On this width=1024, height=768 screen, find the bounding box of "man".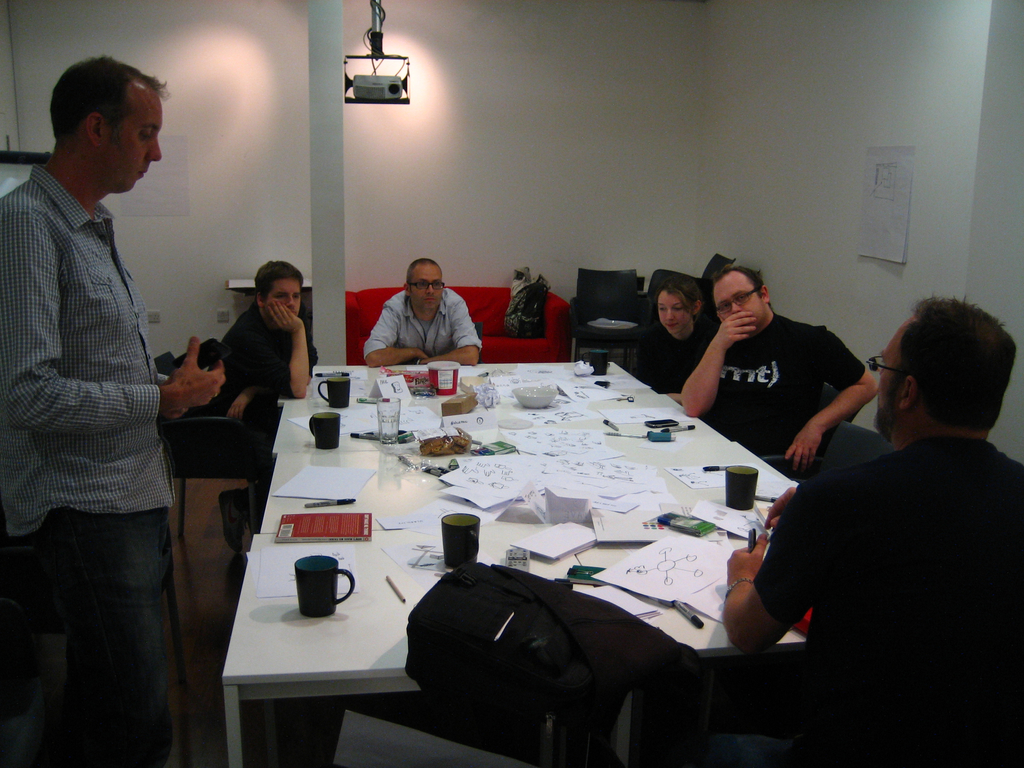
Bounding box: (0, 54, 232, 763).
